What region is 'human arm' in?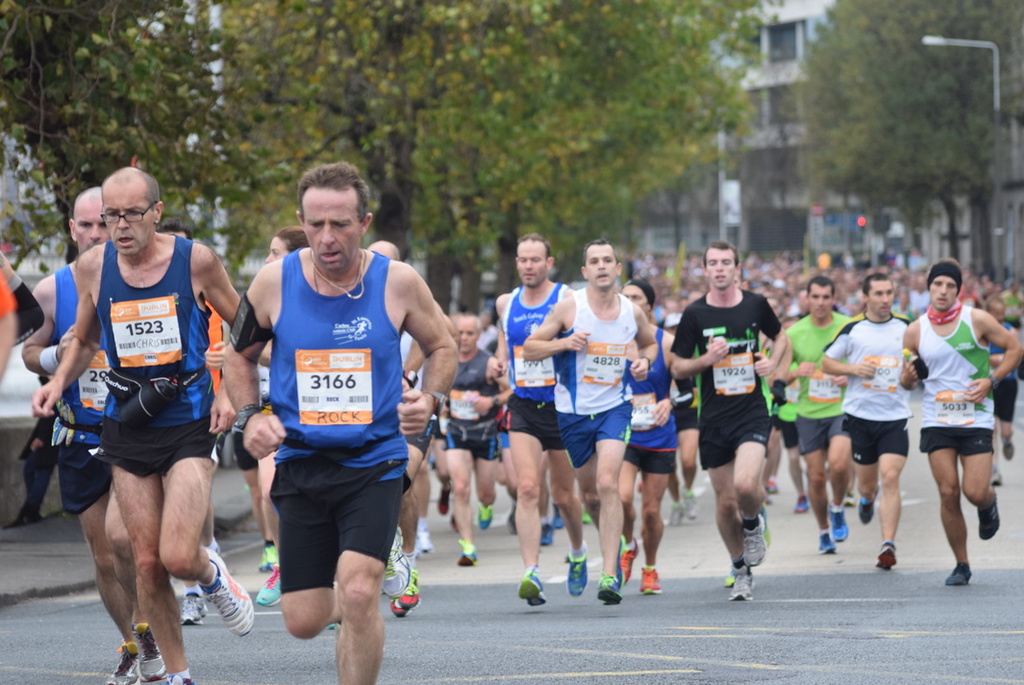
(664,303,730,376).
